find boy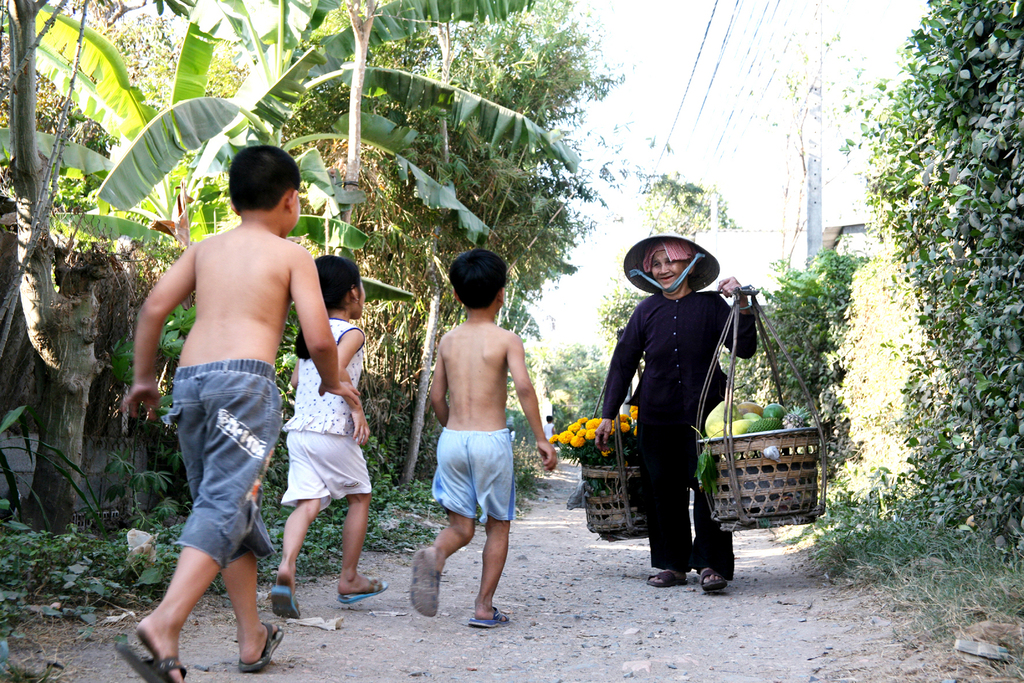
select_region(409, 252, 559, 630)
